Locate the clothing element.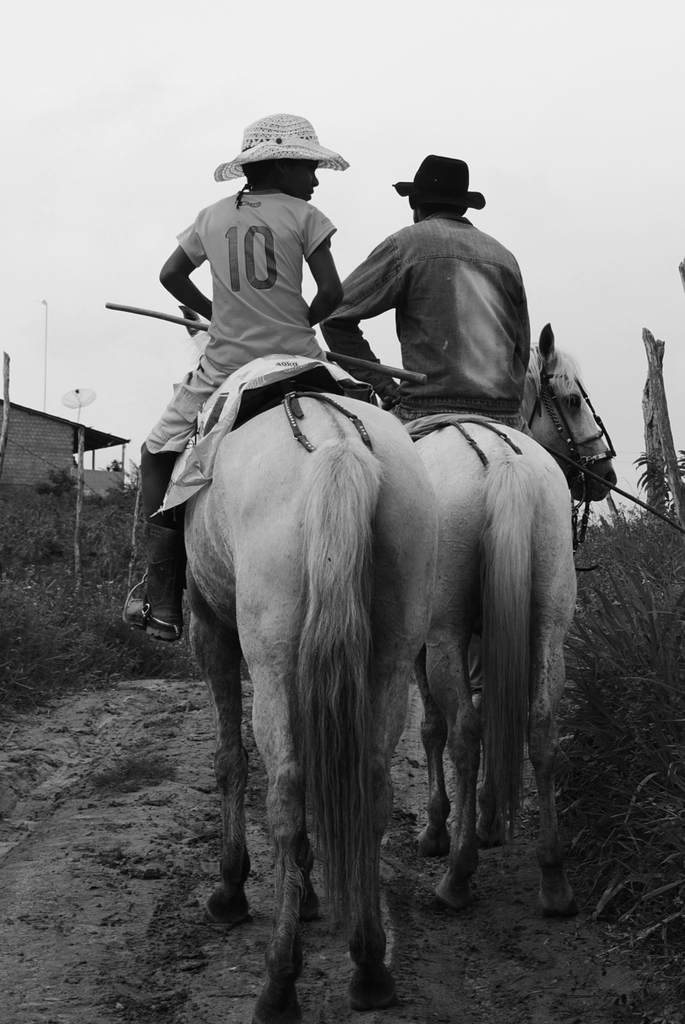
Element bbox: 317 221 533 427.
